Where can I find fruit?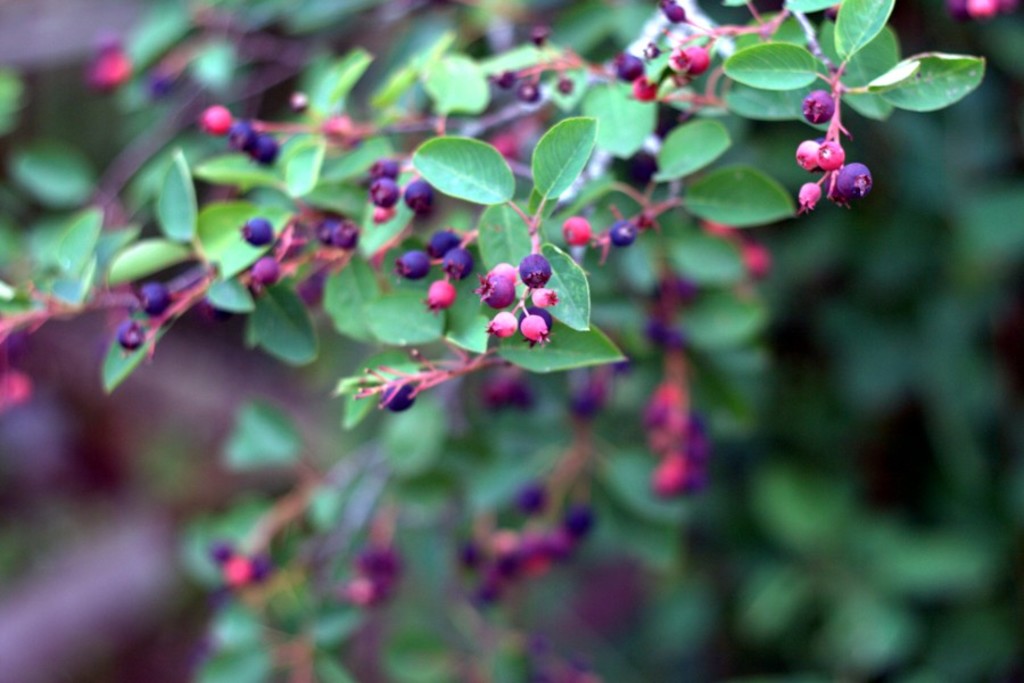
You can find it at {"left": 297, "top": 264, "right": 324, "bottom": 310}.
